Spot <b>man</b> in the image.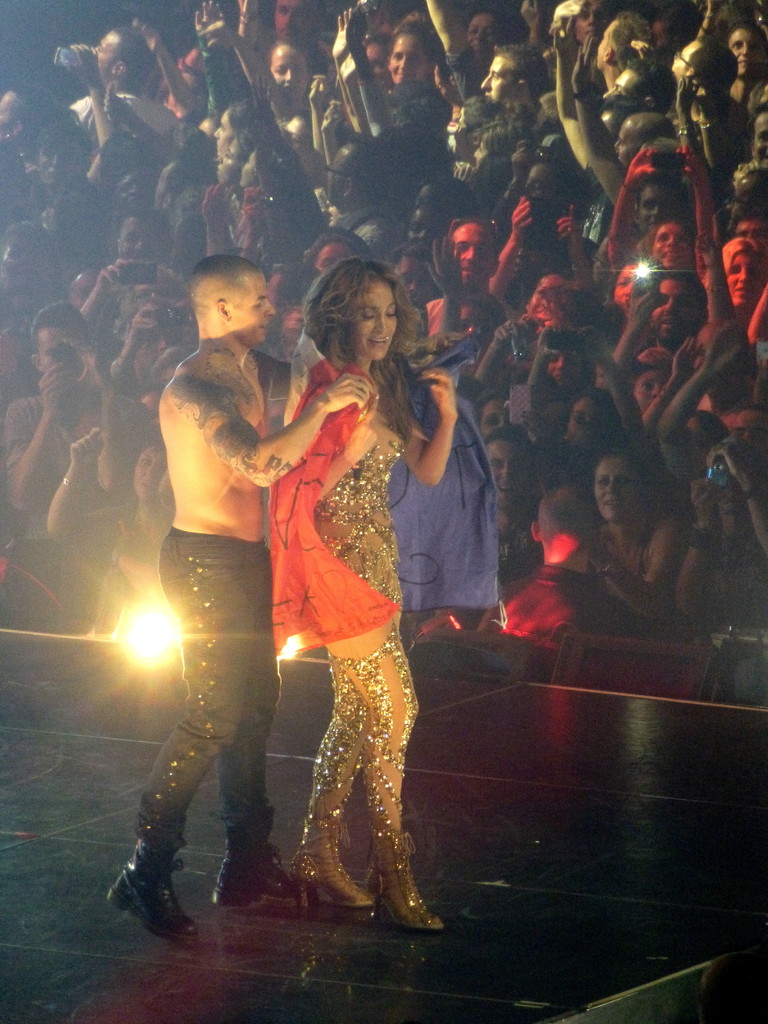
<b>man</b> found at BBox(589, 163, 694, 298).
